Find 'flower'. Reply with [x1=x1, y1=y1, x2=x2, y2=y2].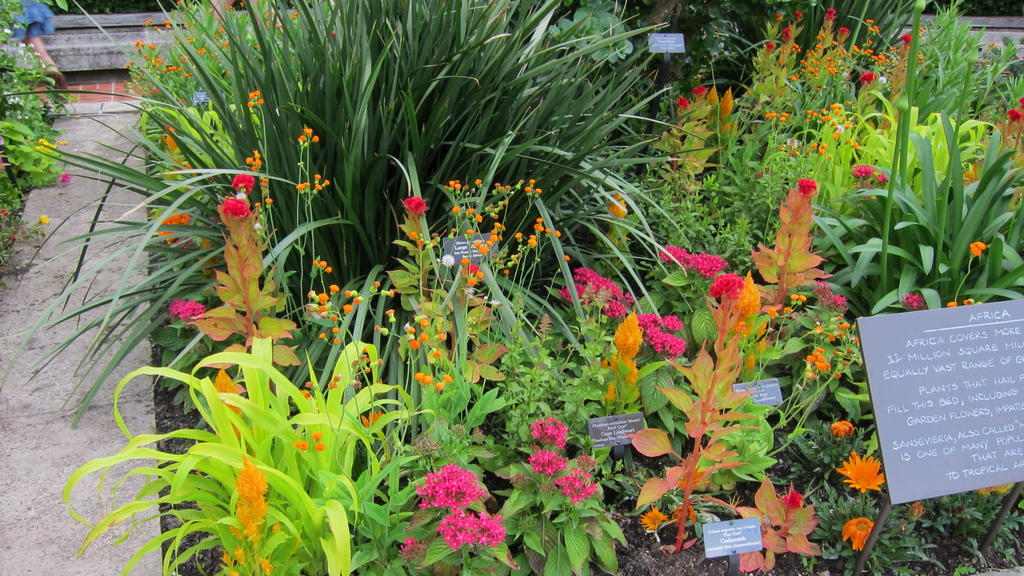
[x1=406, y1=196, x2=426, y2=214].
